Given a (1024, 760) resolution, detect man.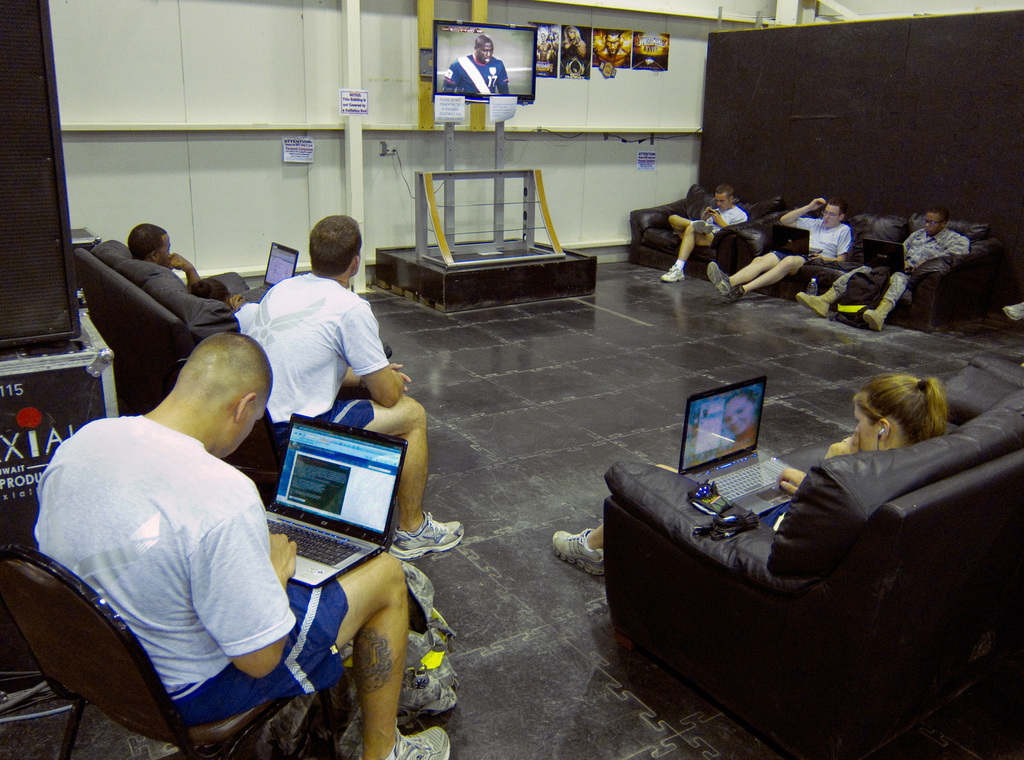
[left=196, top=226, right=423, bottom=540].
